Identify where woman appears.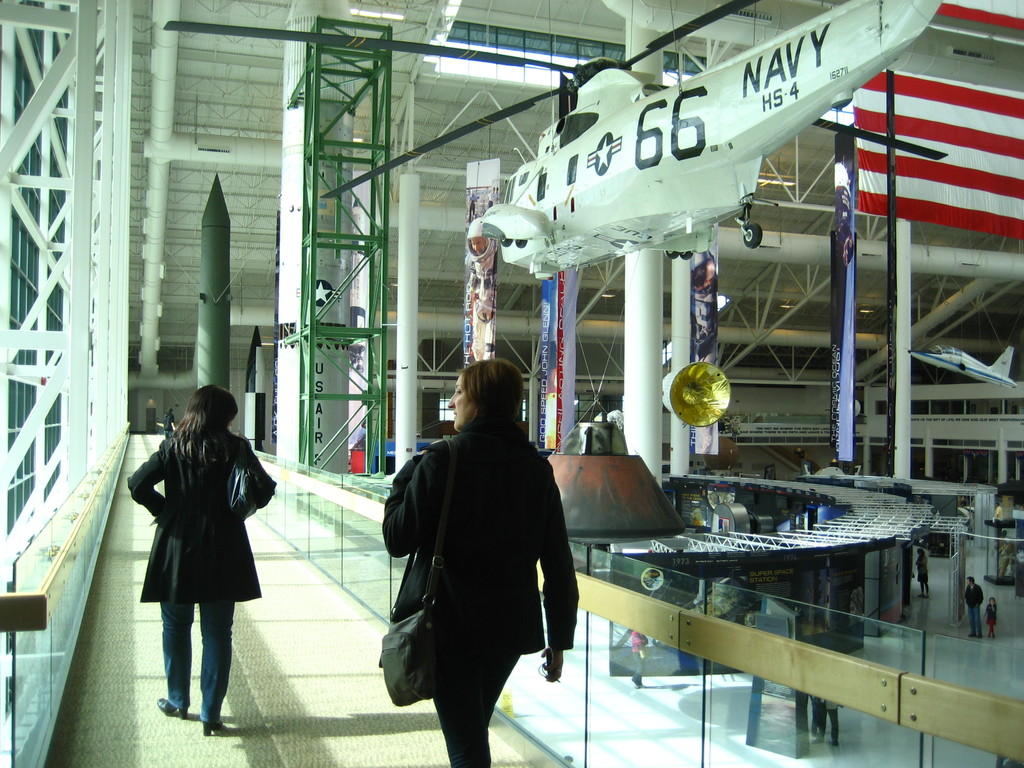
Appears at [627, 627, 648, 689].
